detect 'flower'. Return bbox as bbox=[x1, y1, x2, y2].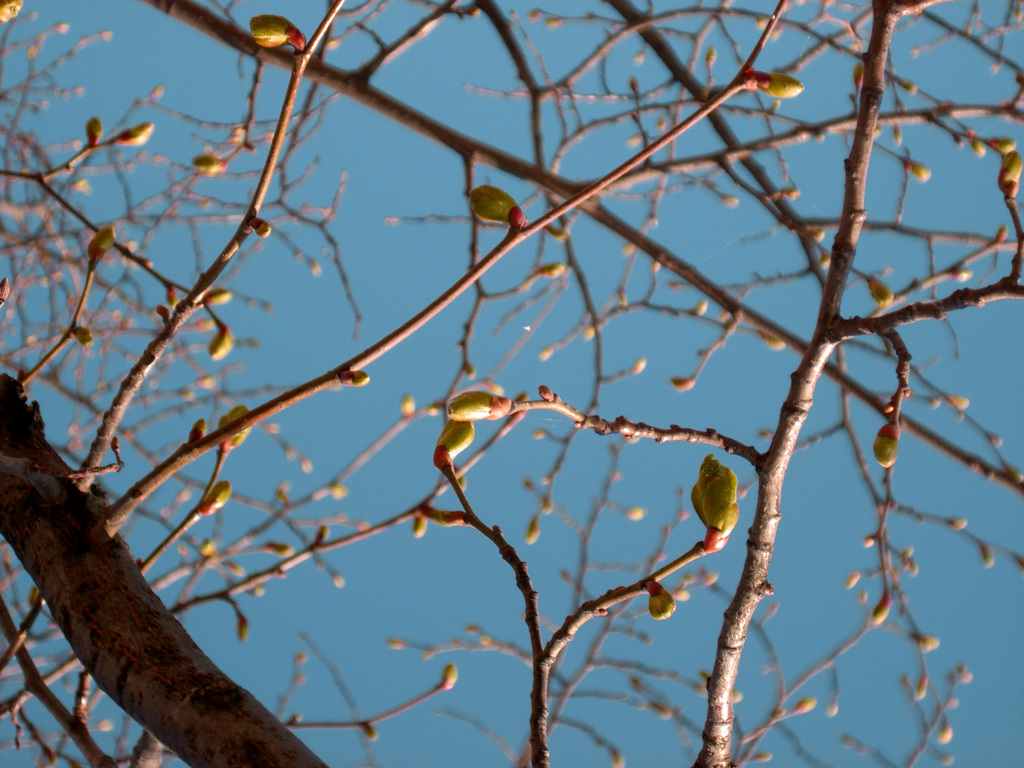
bbox=[202, 292, 231, 309].
